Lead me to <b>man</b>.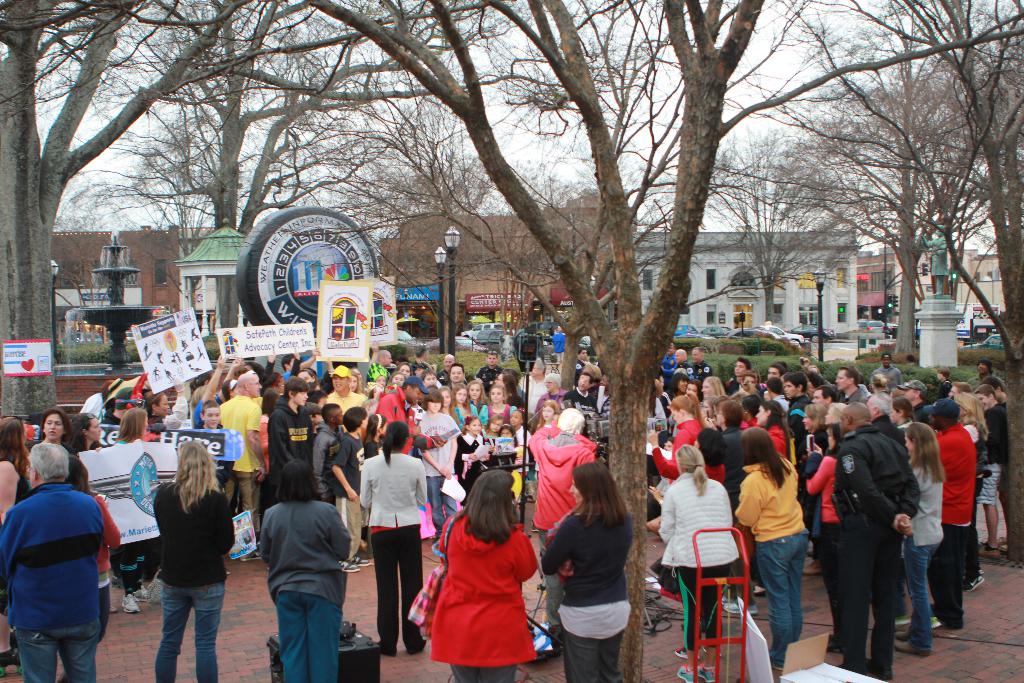
Lead to crop(8, 437, 113, 679).
